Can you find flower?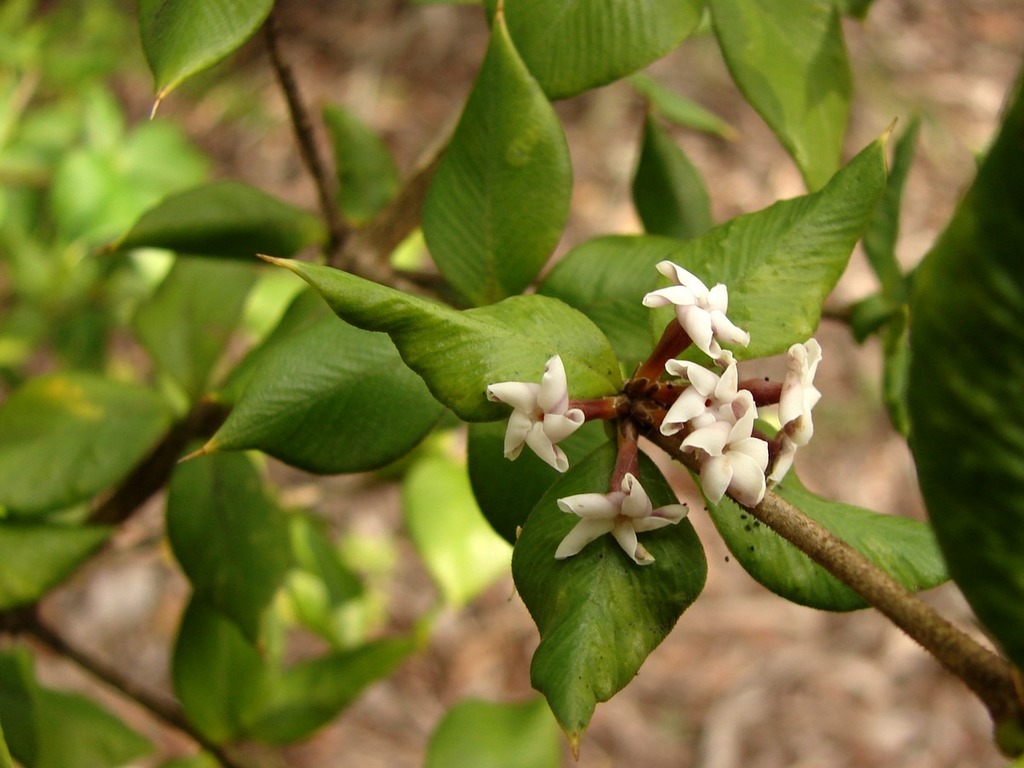
Yes, bounding box: locate(636, 256, 759, 364).
